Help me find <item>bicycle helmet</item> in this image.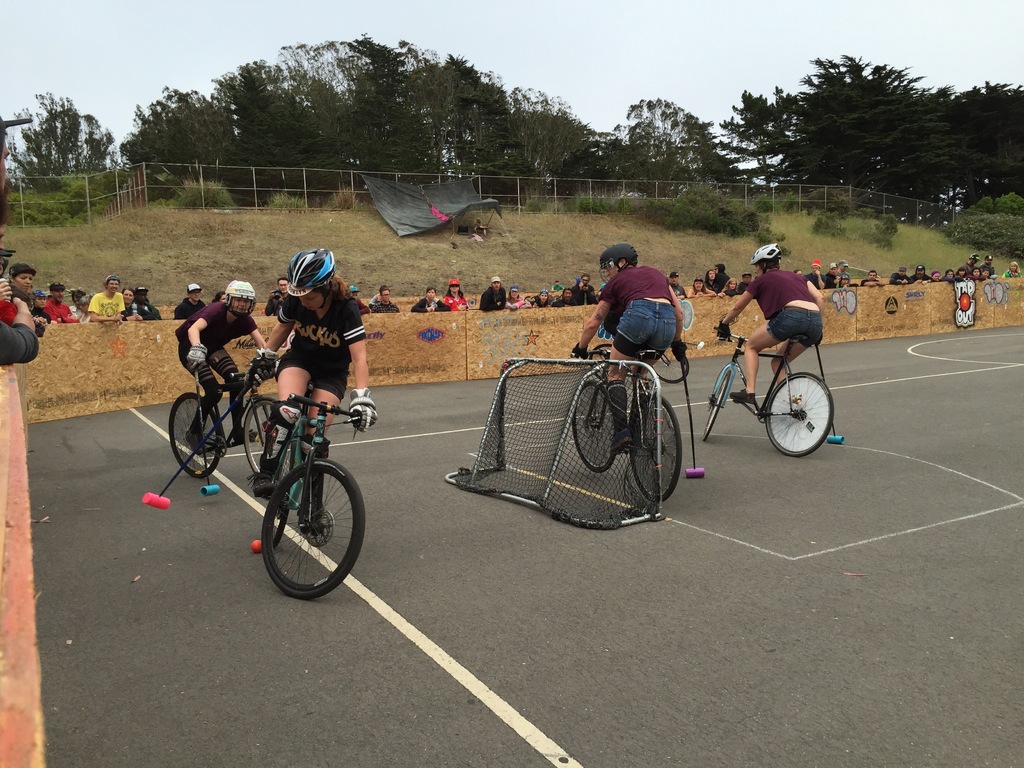
Found it: [left=282, top=246, right=340, bottom=291].
